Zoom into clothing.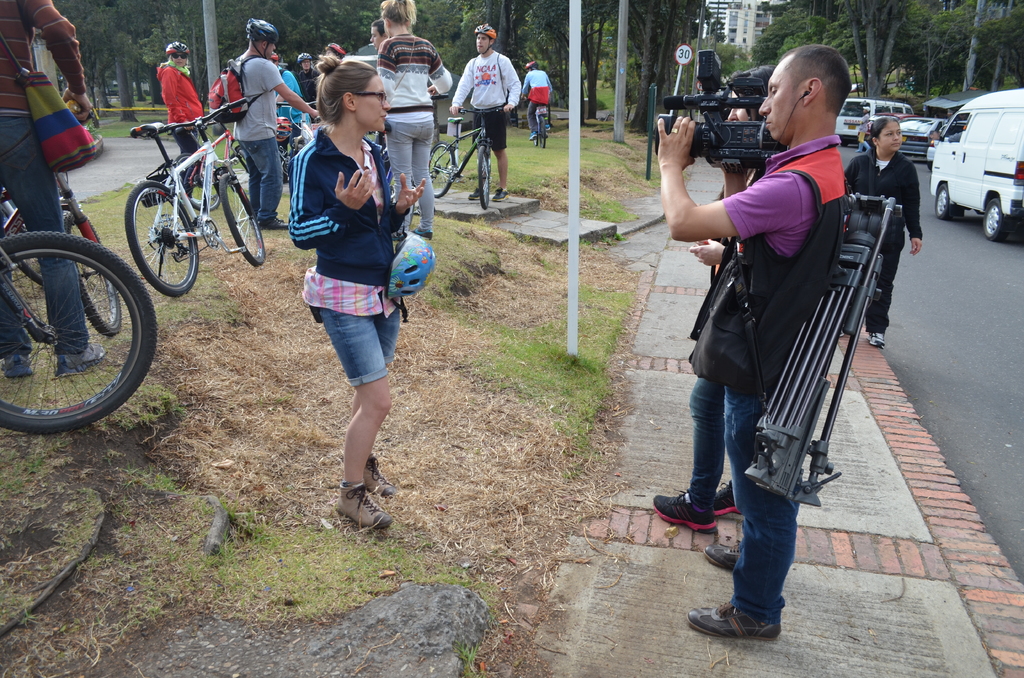
Zoom target: l=451, t=51, r=519, b=149.
